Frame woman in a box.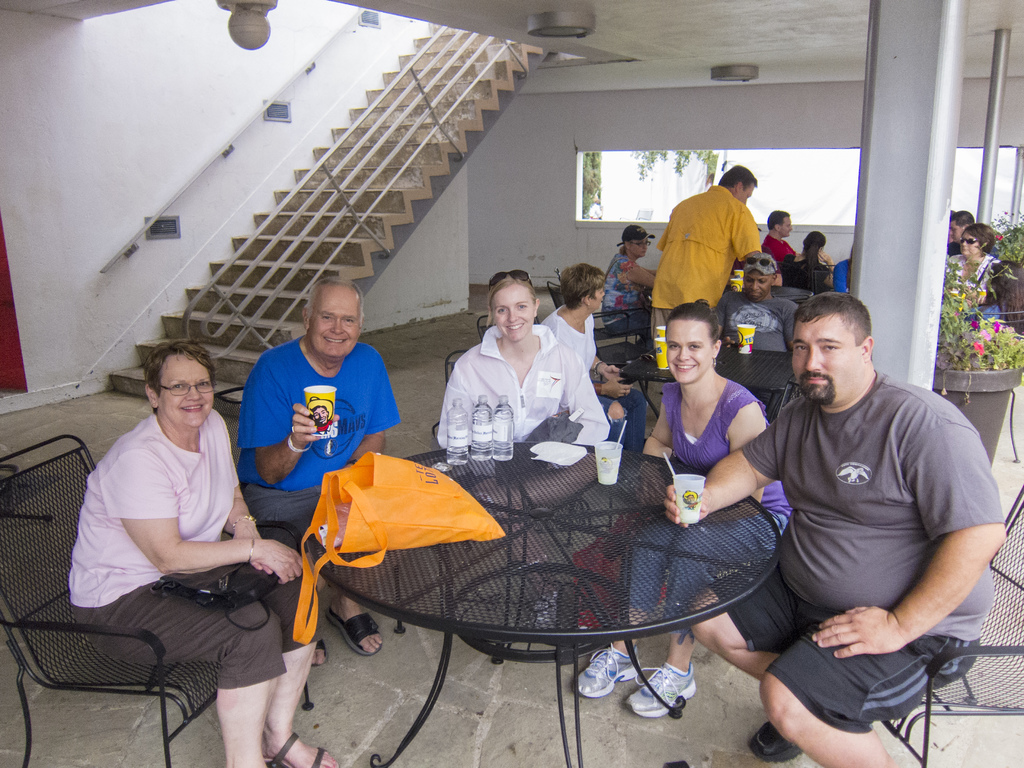
[left=438, top=268, right=604, bottom=469].
